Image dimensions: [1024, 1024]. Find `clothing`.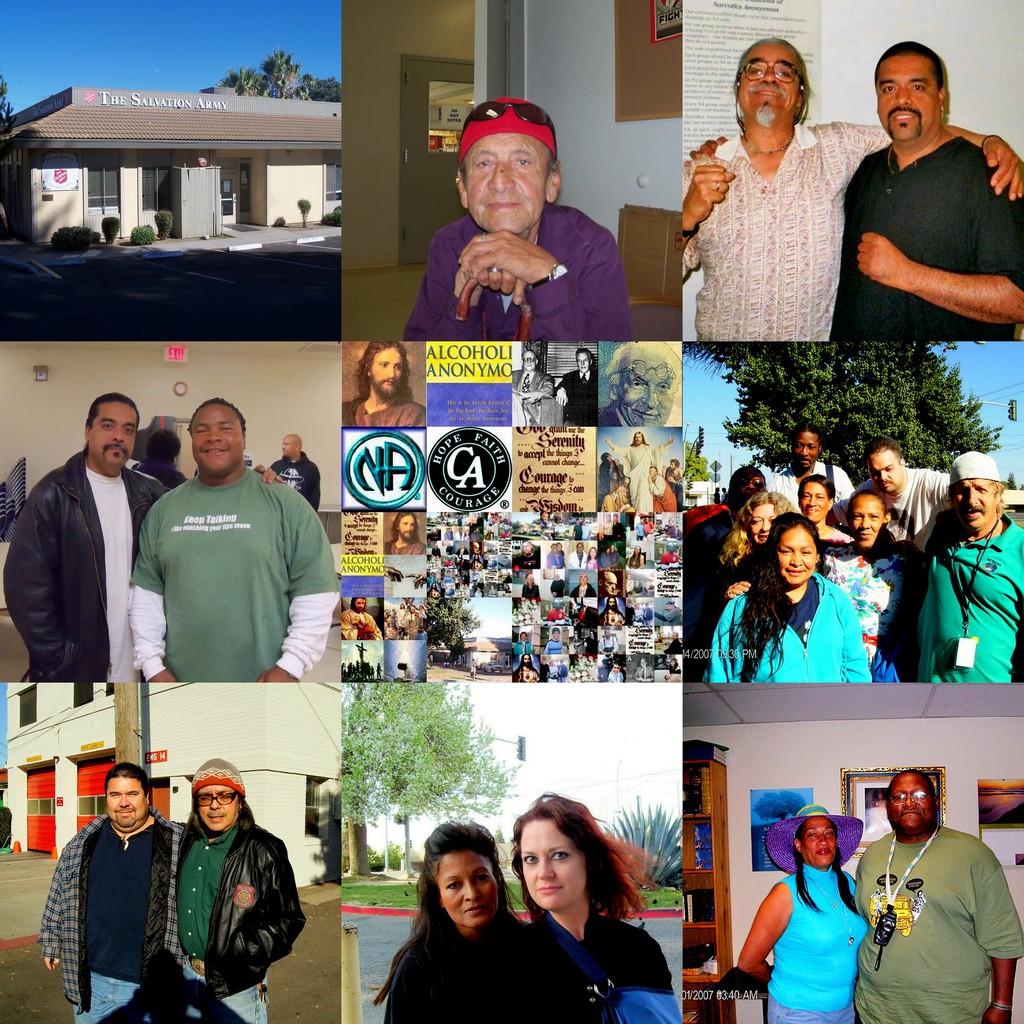
bbox(691, 566, 872, 687).
